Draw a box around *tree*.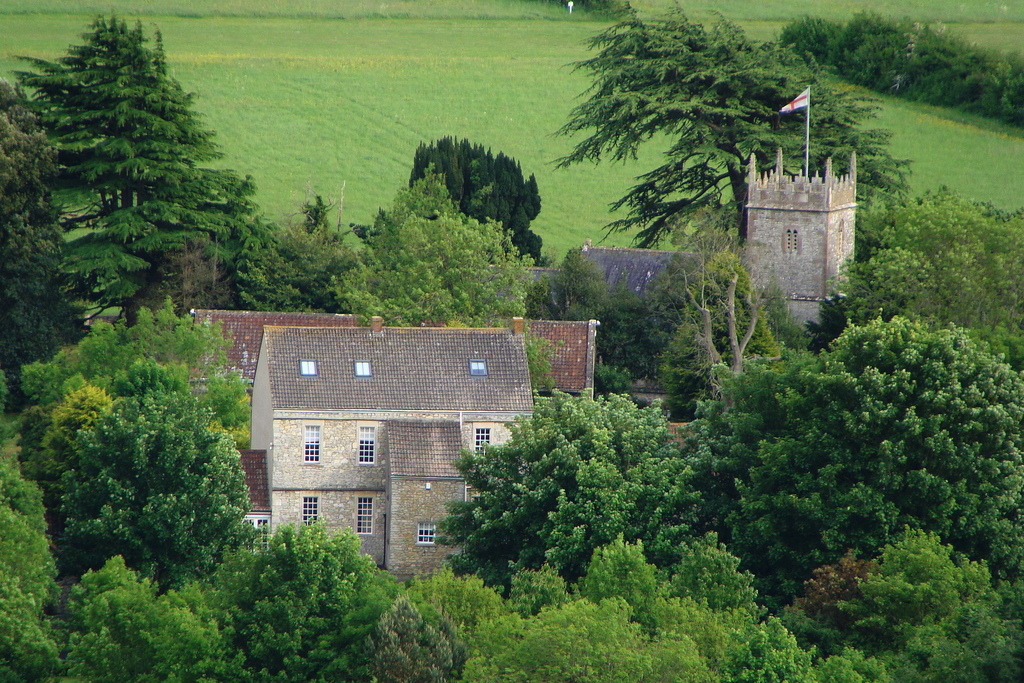
detection(354, 587, 468, 682).
